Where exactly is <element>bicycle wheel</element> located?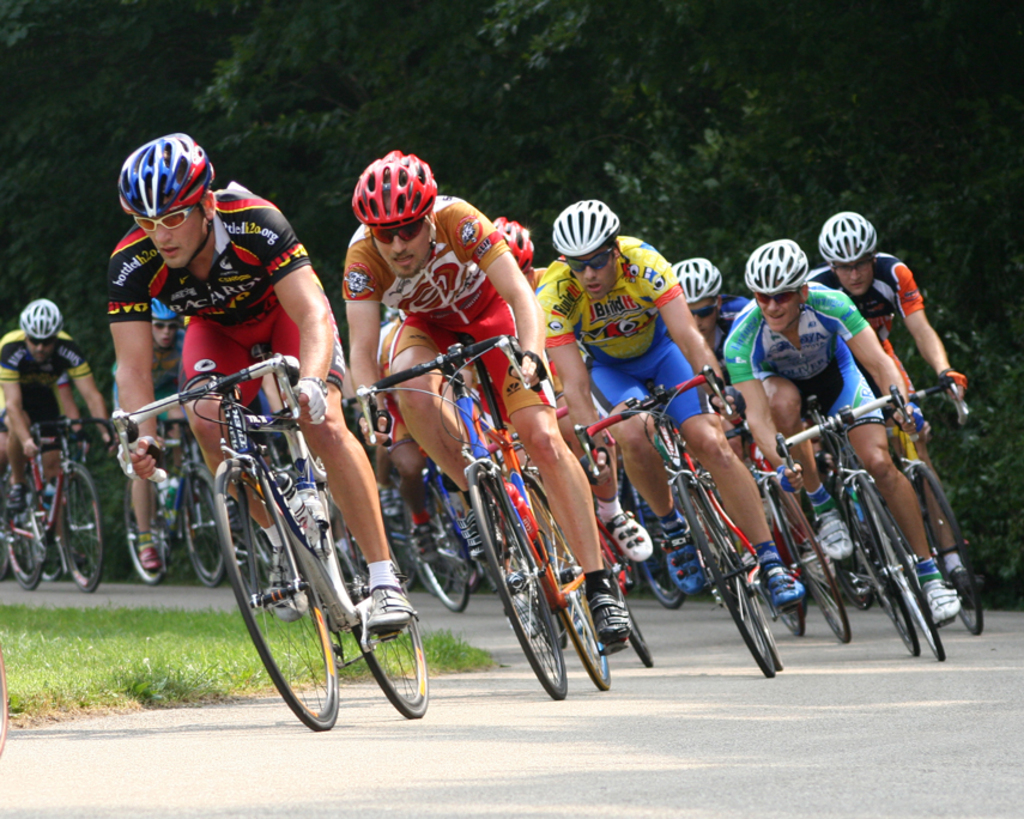
Its bounding box is bbox=(218, 486, 329, 724).
